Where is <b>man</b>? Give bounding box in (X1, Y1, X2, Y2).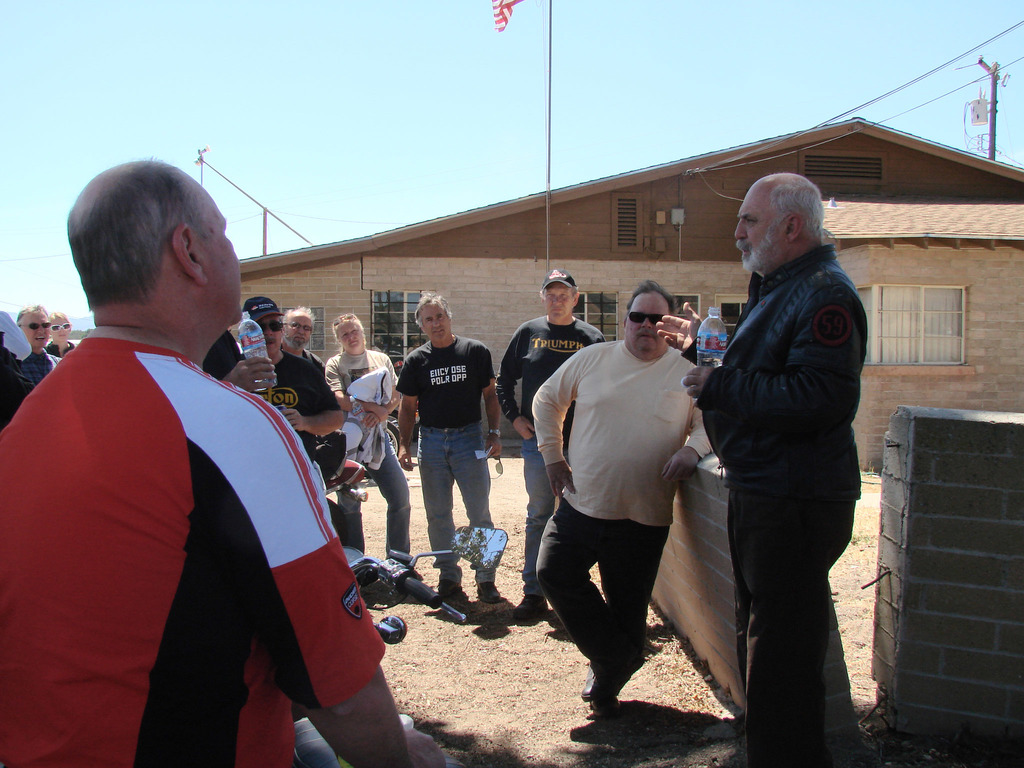
(278, 305, 327, 367).
